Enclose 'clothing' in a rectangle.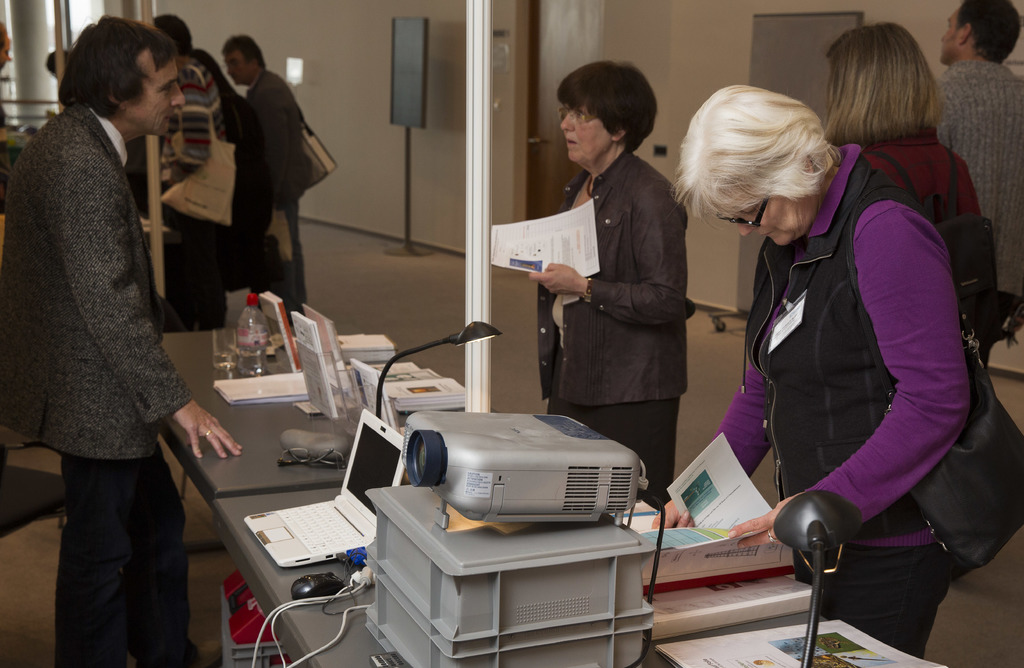
243,68,314,315.
